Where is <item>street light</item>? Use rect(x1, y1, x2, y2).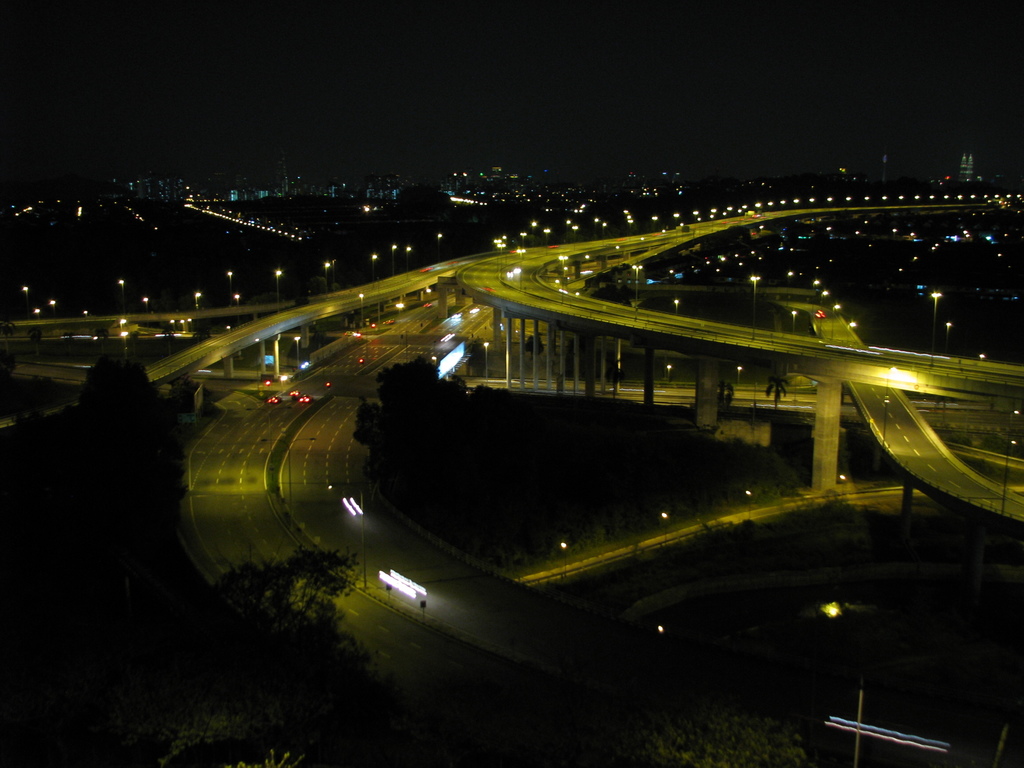
rect(553, 257, 569, 289).
